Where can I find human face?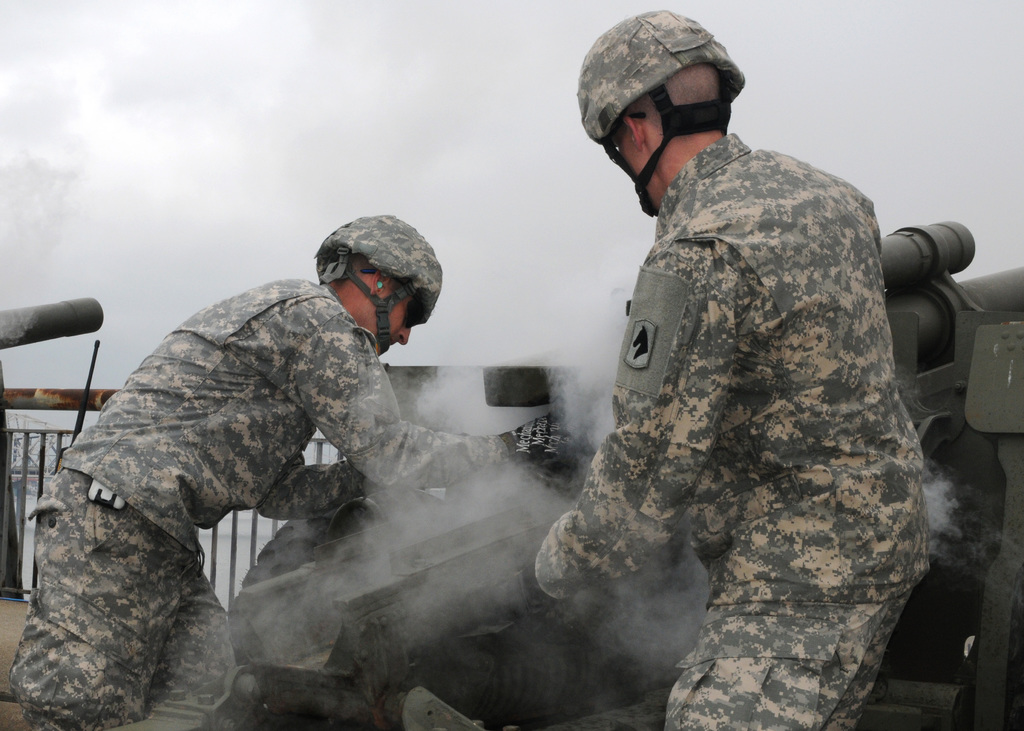
You can find it at <region>367, 277, 420, 350</region>.
